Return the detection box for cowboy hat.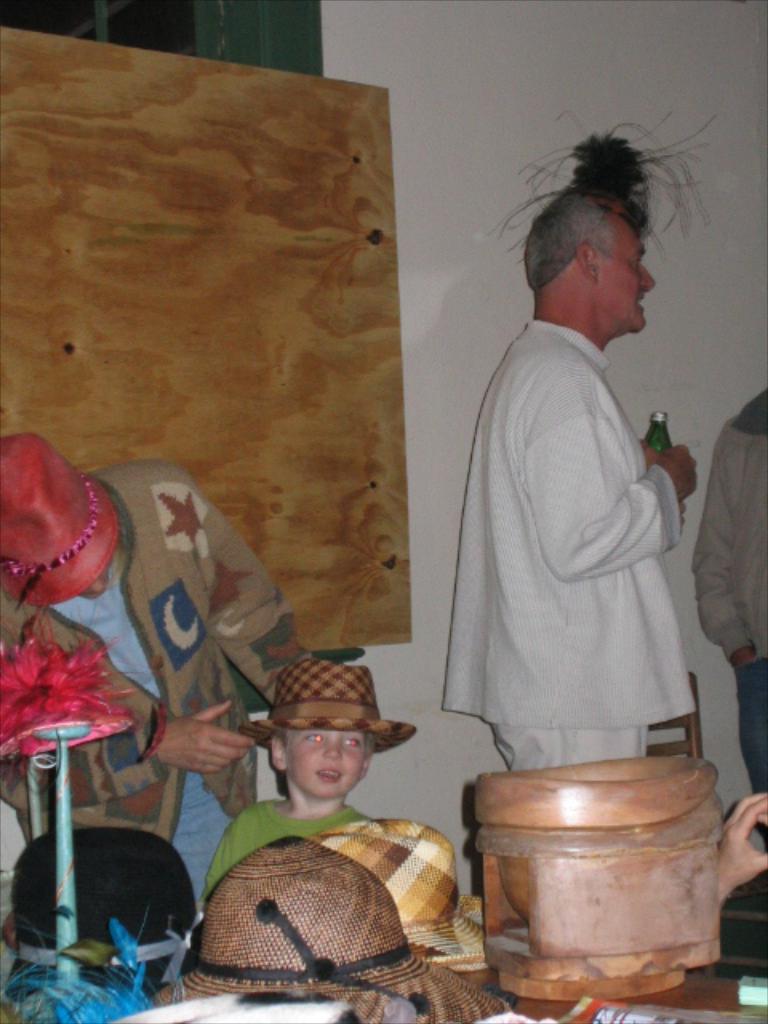
select_region(184, 838, 434, 1000).
